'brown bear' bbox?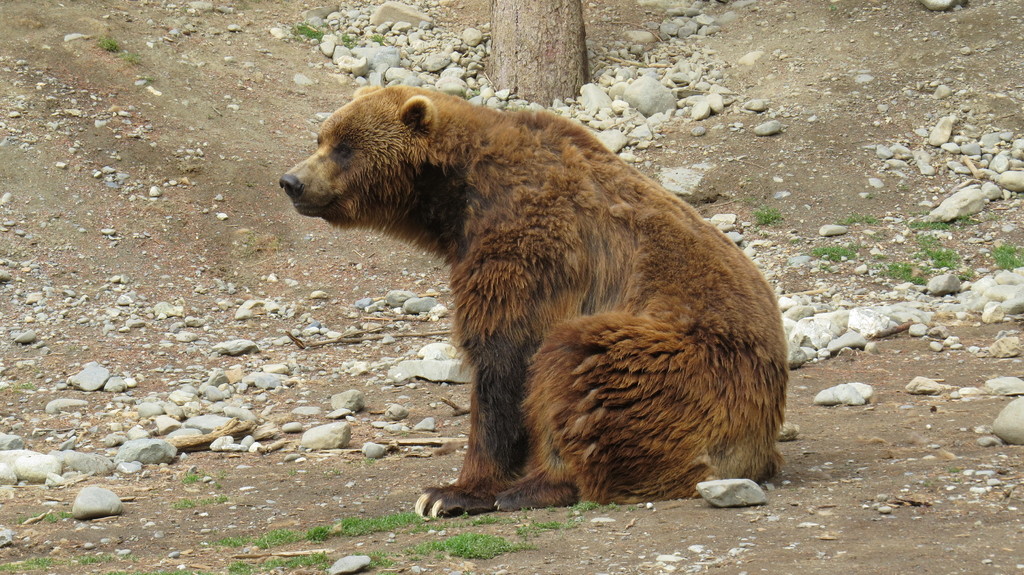
278:83:788:521
